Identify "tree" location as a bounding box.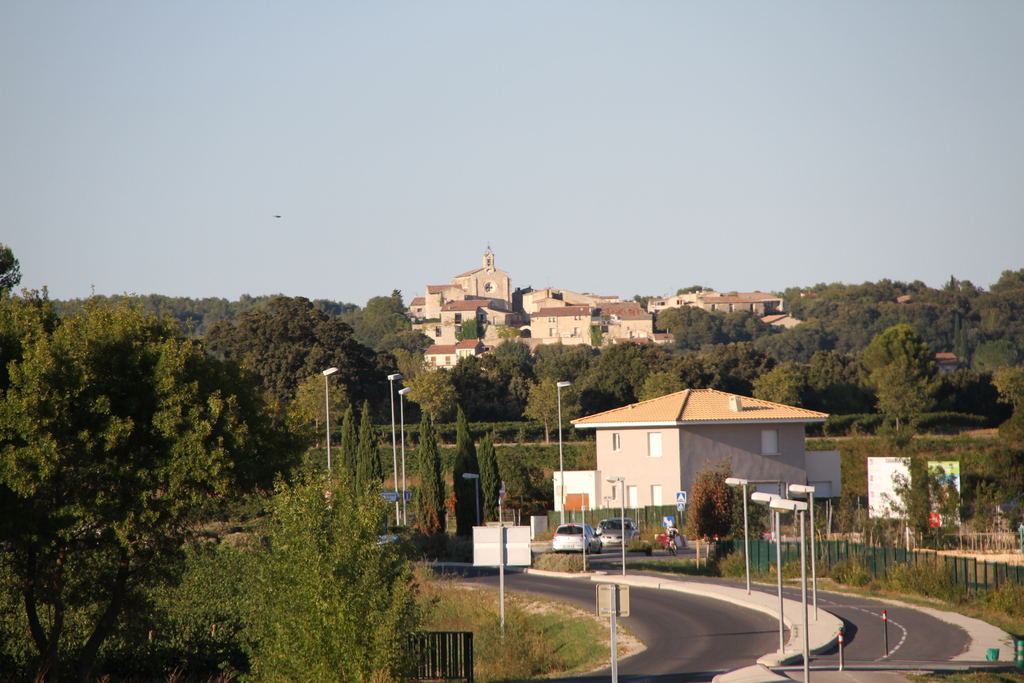
Rect(337, 409, 359, 500).
